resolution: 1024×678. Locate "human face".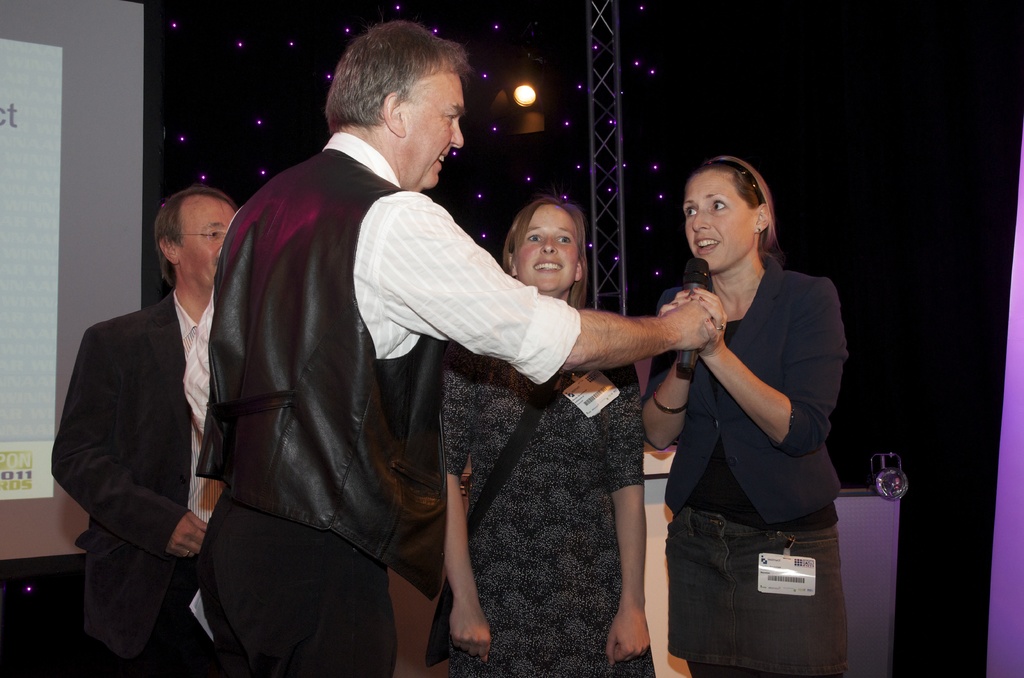
[410,72,464,186].
